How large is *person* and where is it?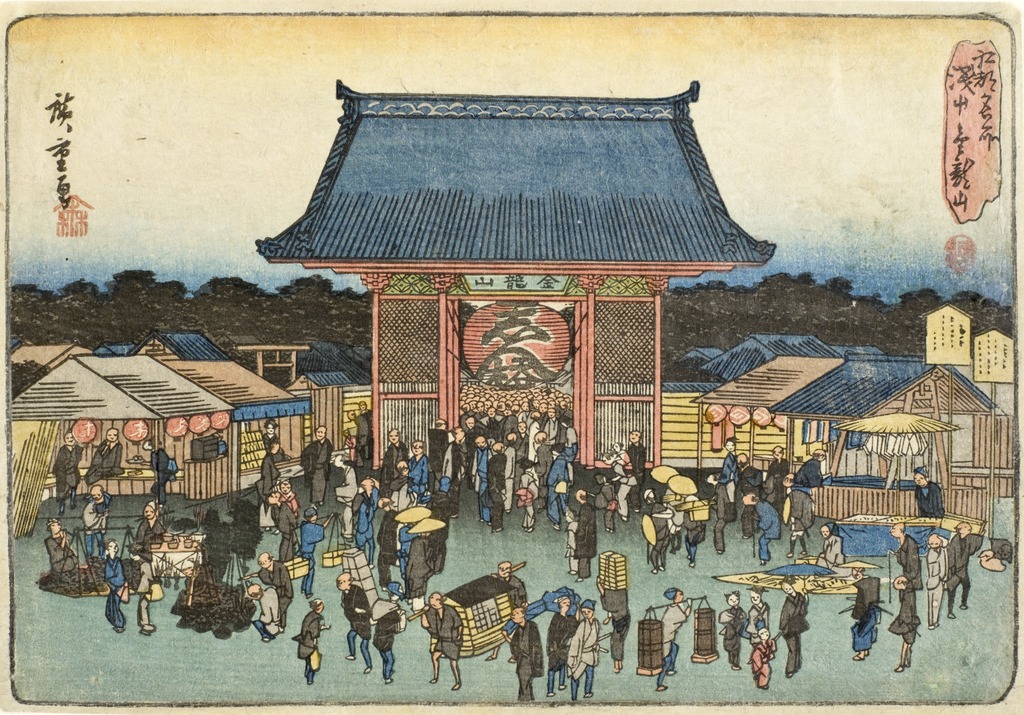
Bounding box: x1=900, y1=523, x2=918, y2=593.
